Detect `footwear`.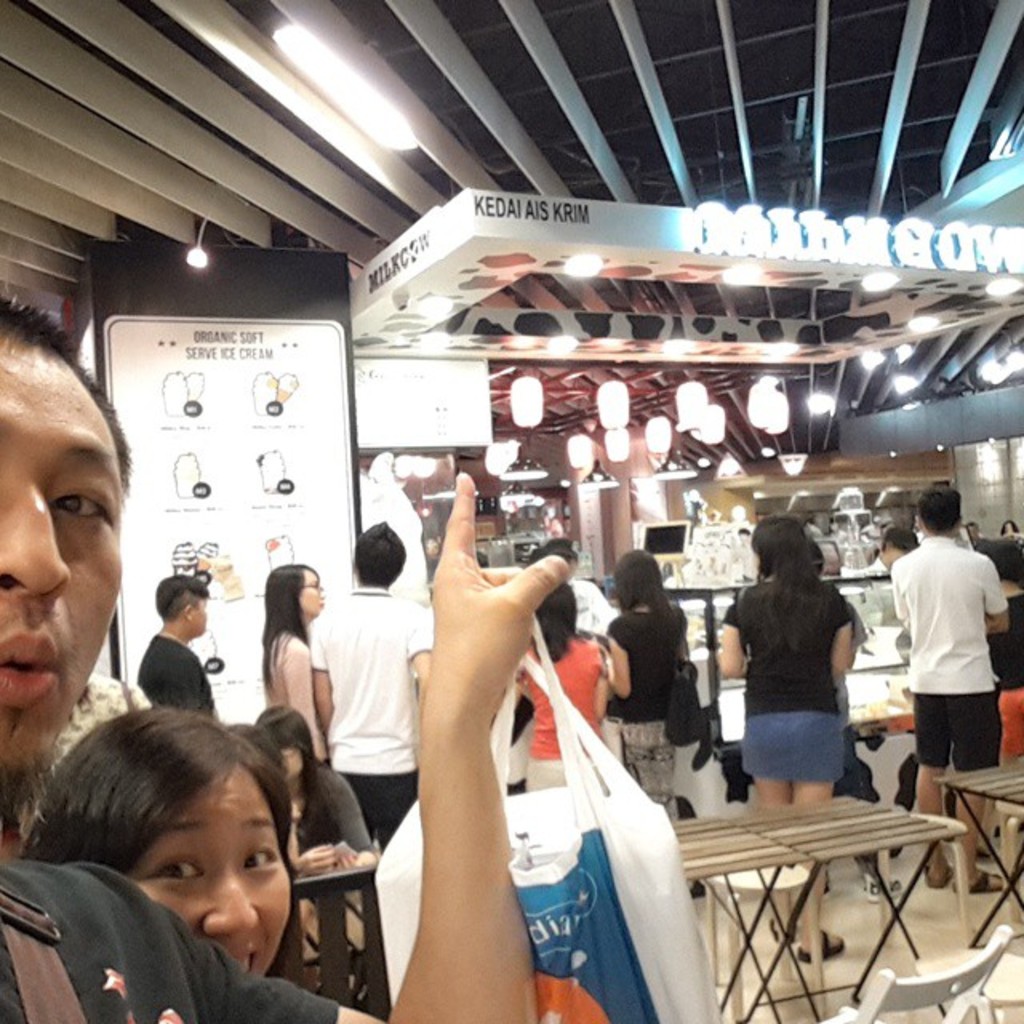
Detected at locate(874, 869, 904, 896).
